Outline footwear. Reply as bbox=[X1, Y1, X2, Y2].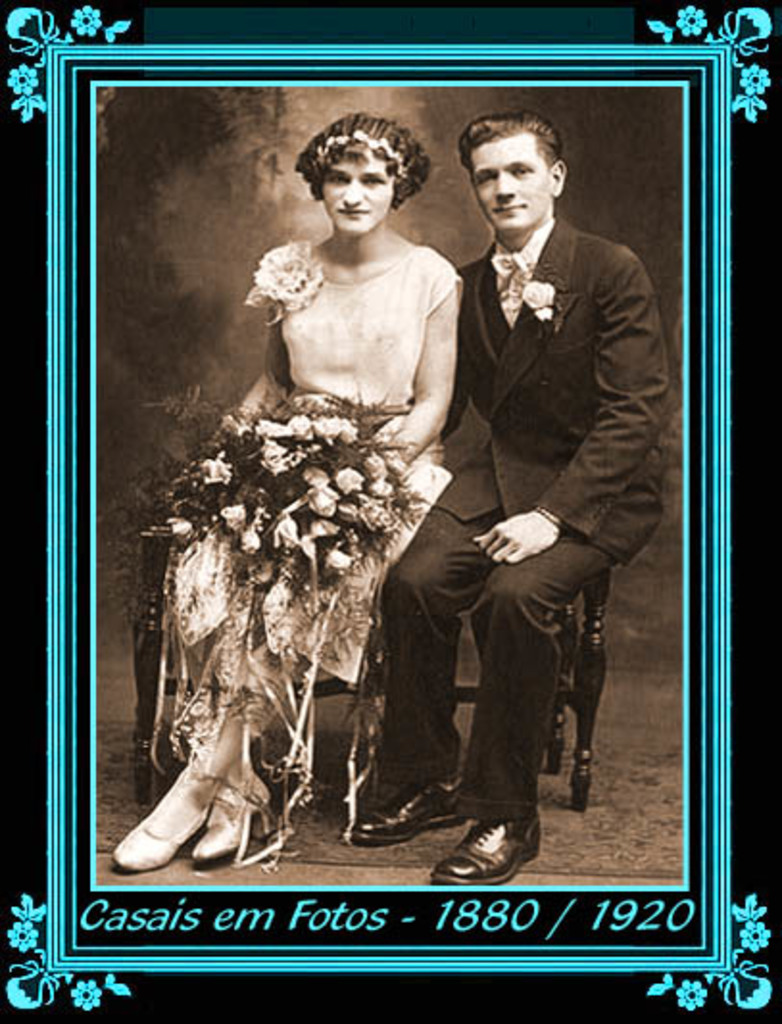
bbox=[346, 774, 467, 853].
